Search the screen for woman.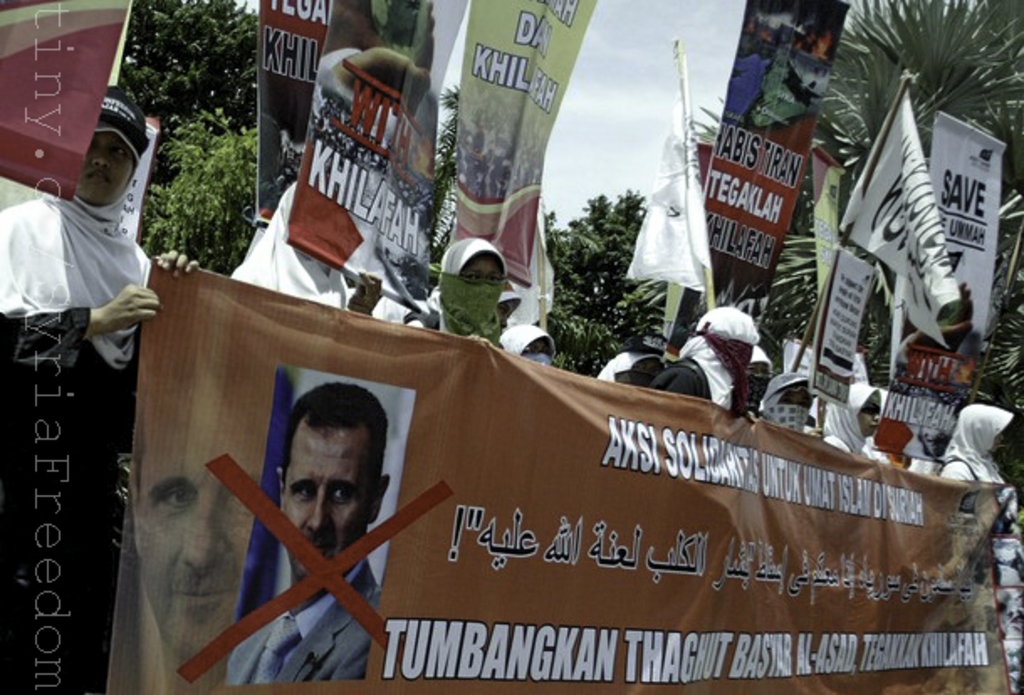
Found at pyautogui.locateOnScreen(396, 238, 512, 341).
